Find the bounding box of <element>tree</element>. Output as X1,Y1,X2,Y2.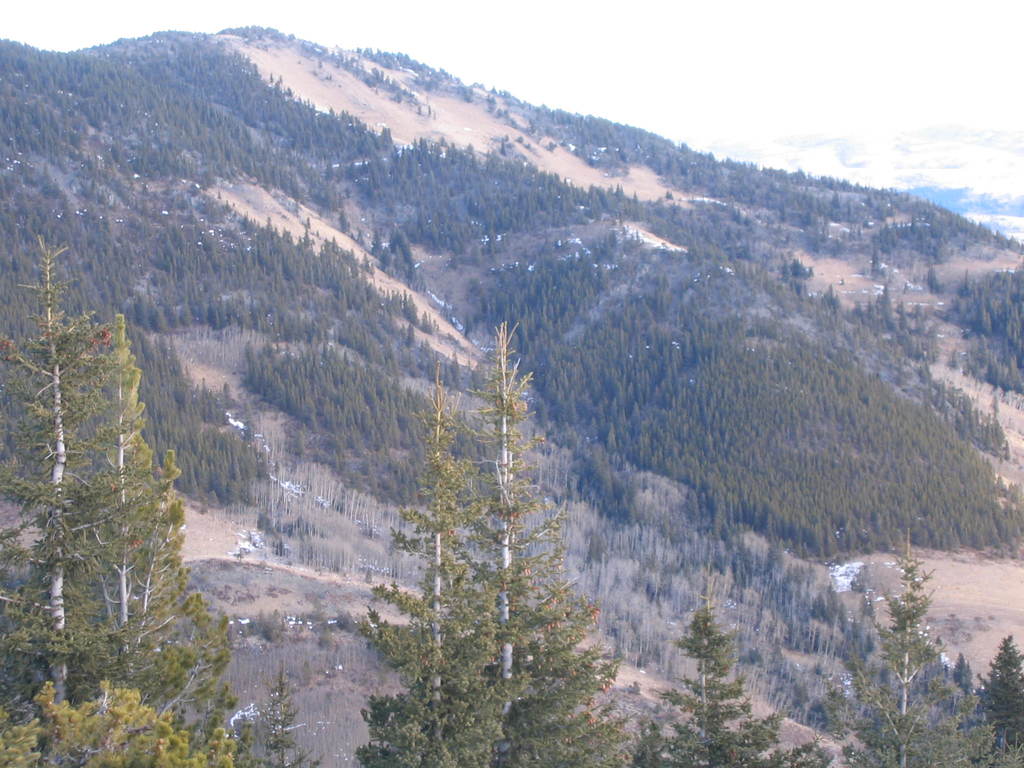
481,223,504,254.
